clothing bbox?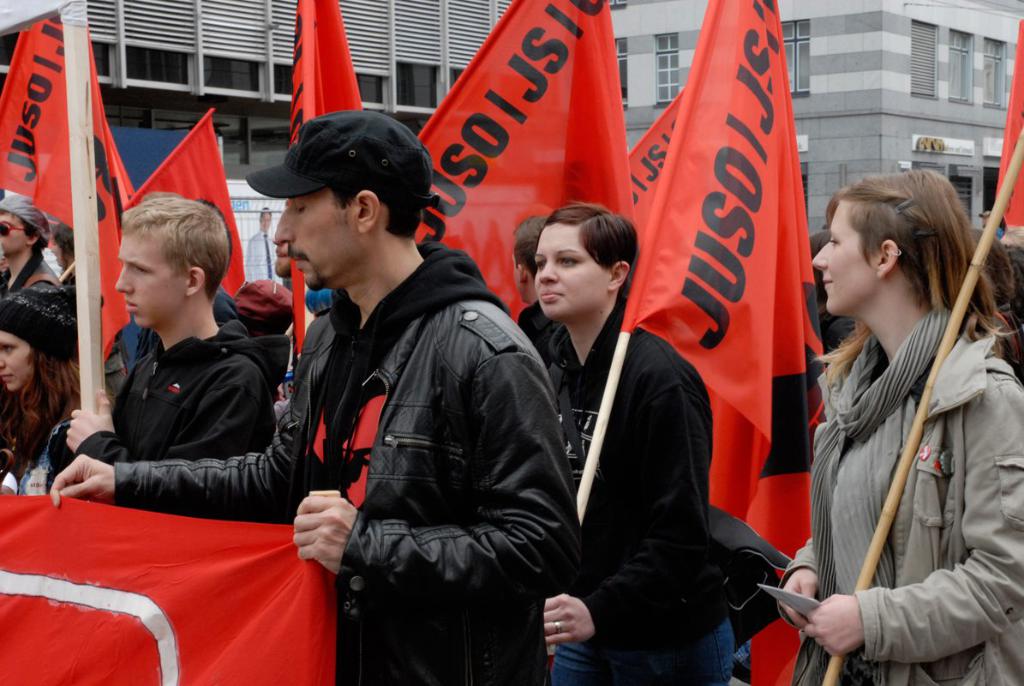
detection(794, 226, 1016, 685)
